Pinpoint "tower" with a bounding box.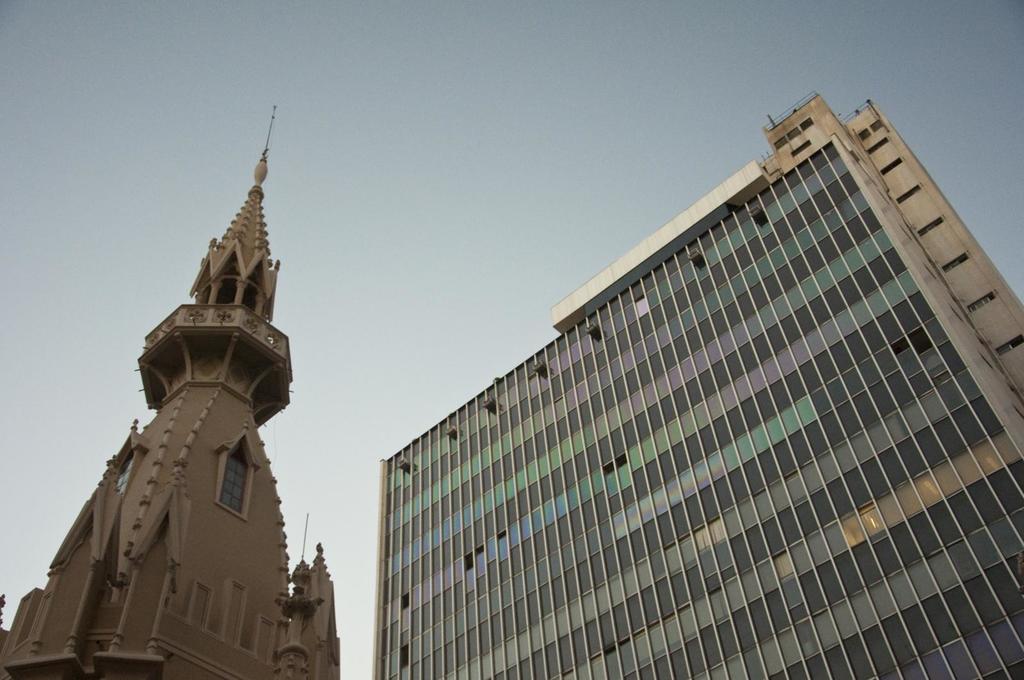
select_region(28, 208, 324, 667).
